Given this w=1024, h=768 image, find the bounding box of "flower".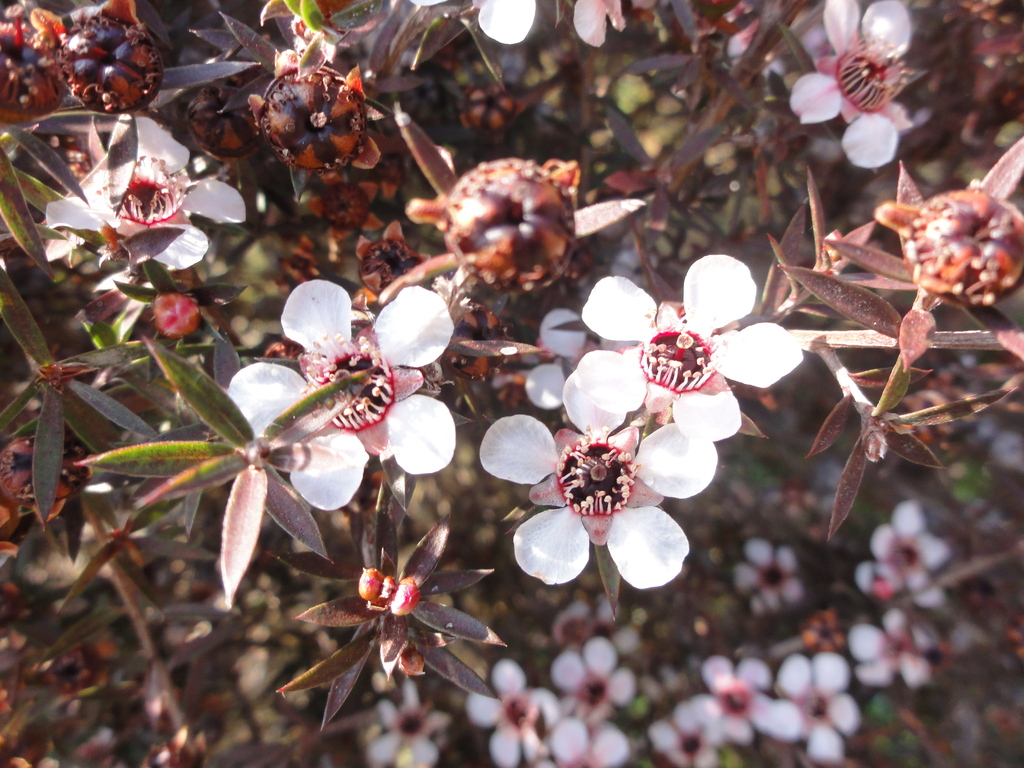
550,636,633,726.
